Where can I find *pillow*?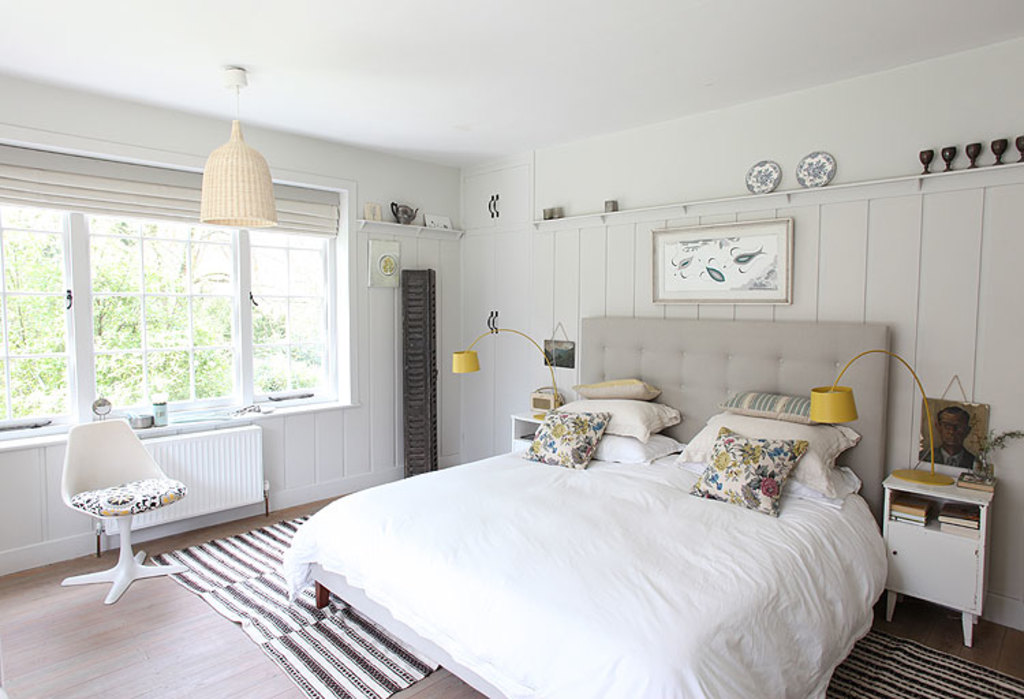
You can find it at region(720, 382, 808, 427).
